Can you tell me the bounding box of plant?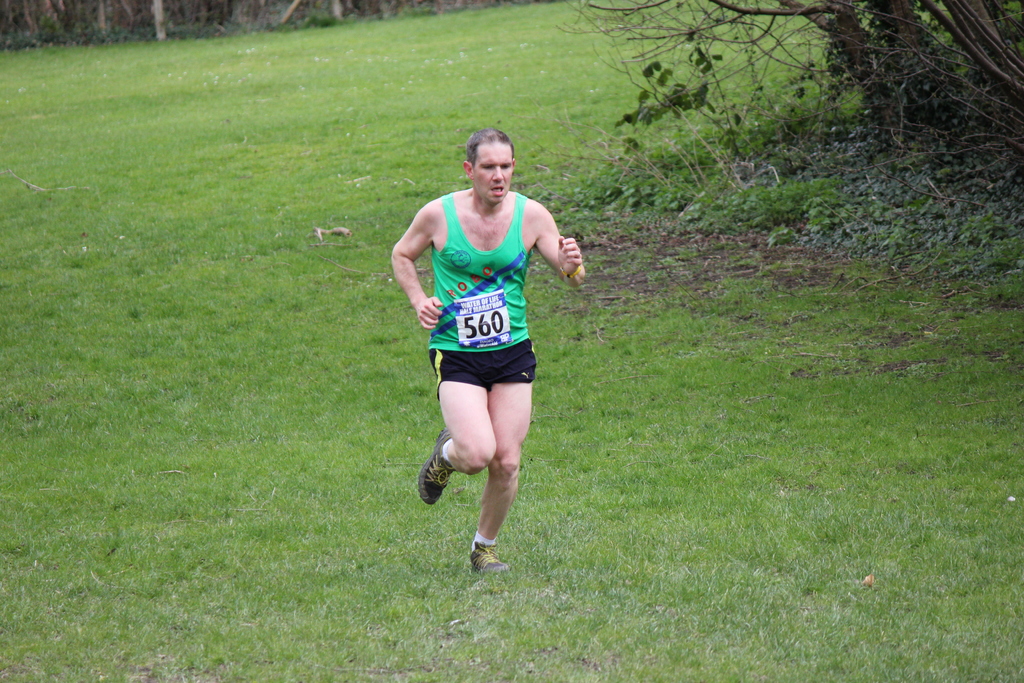
pyautogui.locateOnScreen(560, 0, 1023, 210).
